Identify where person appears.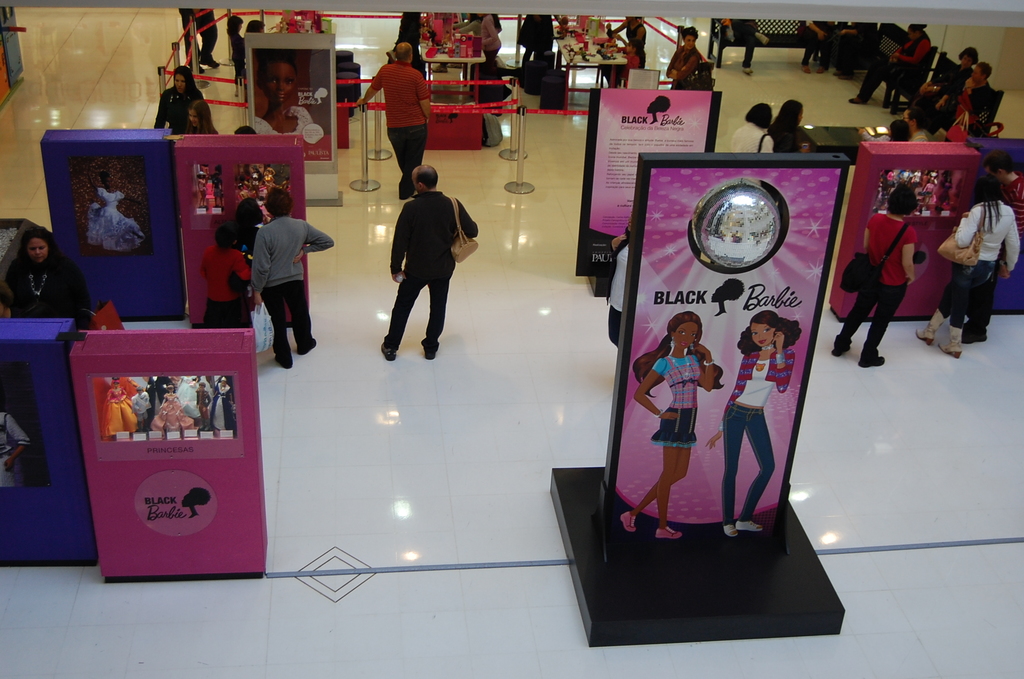
Appears at (833,18,876,78).
